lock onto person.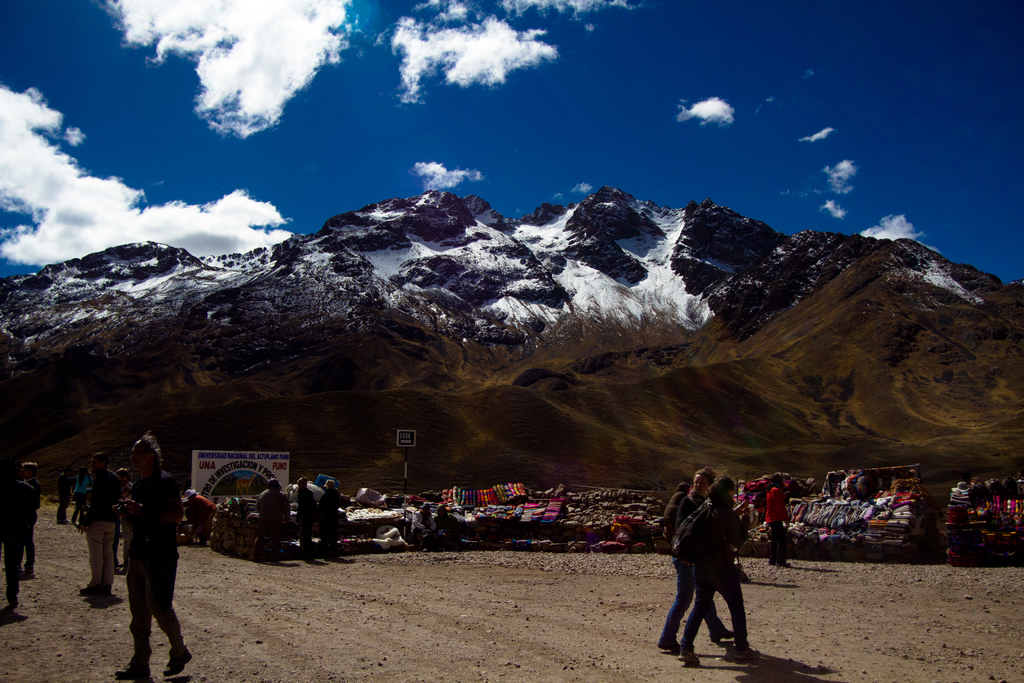
Locked: detection(113, 432, 195, 682).
